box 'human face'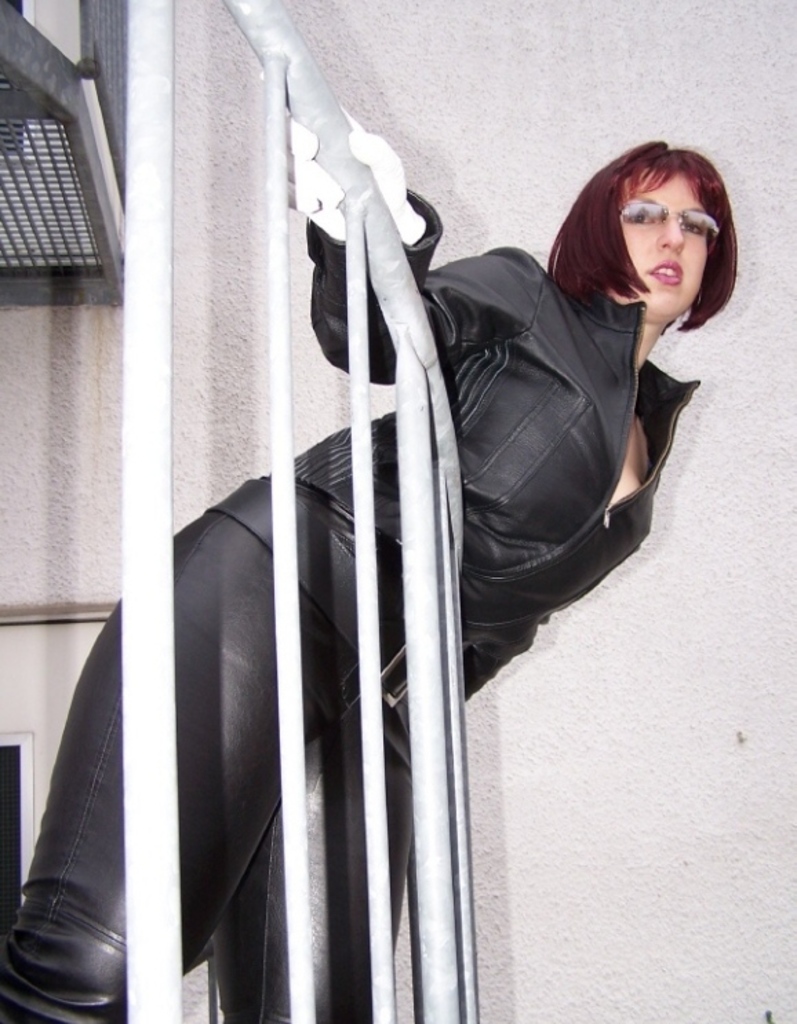
<bbox>622, 185, 718, 313</bbox>
